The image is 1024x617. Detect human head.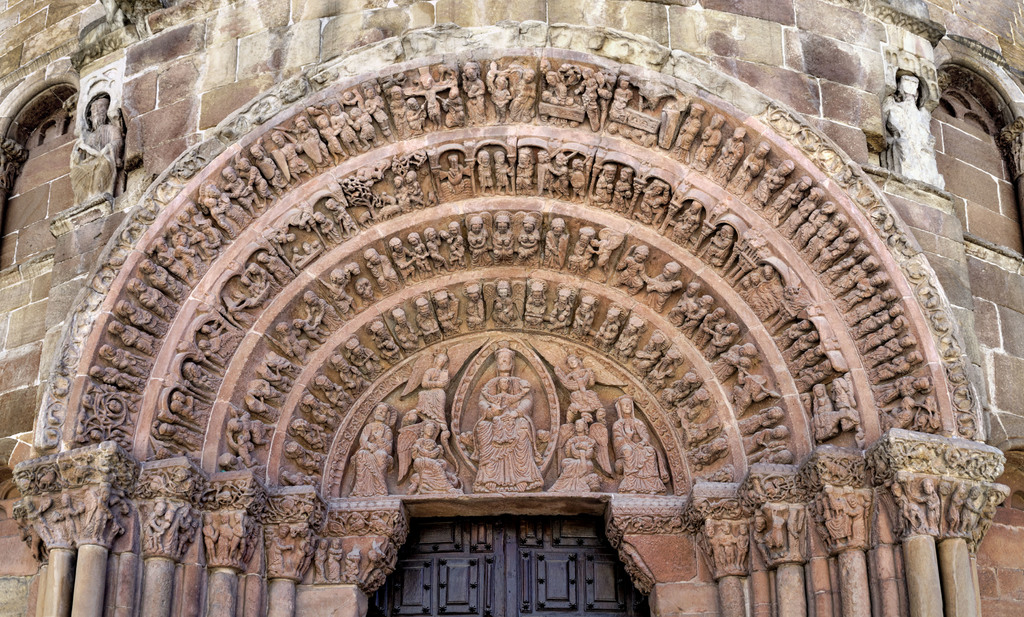
Detection: box(234, 514, 242, 522).
